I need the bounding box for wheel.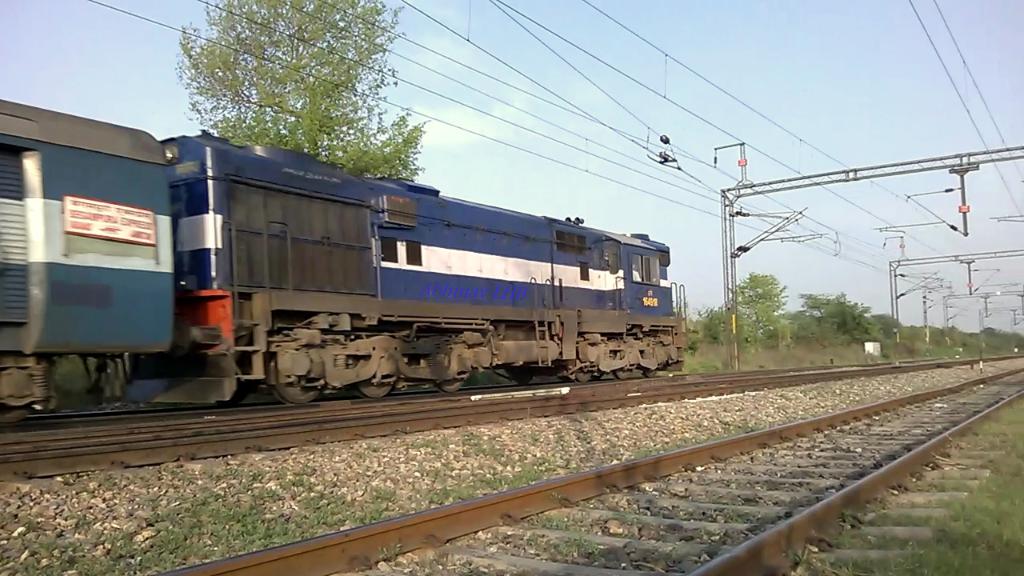
Here it is: box=[358, 381, 391, 396].
